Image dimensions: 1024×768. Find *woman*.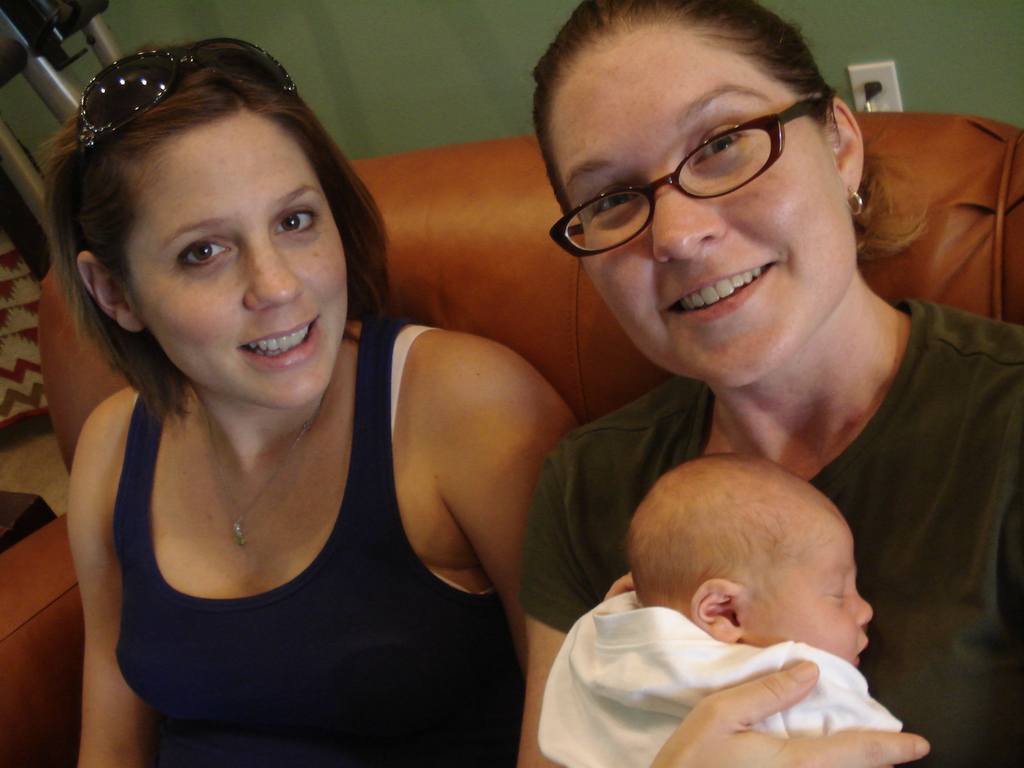
l=17, t=13, r=598, b=767.
